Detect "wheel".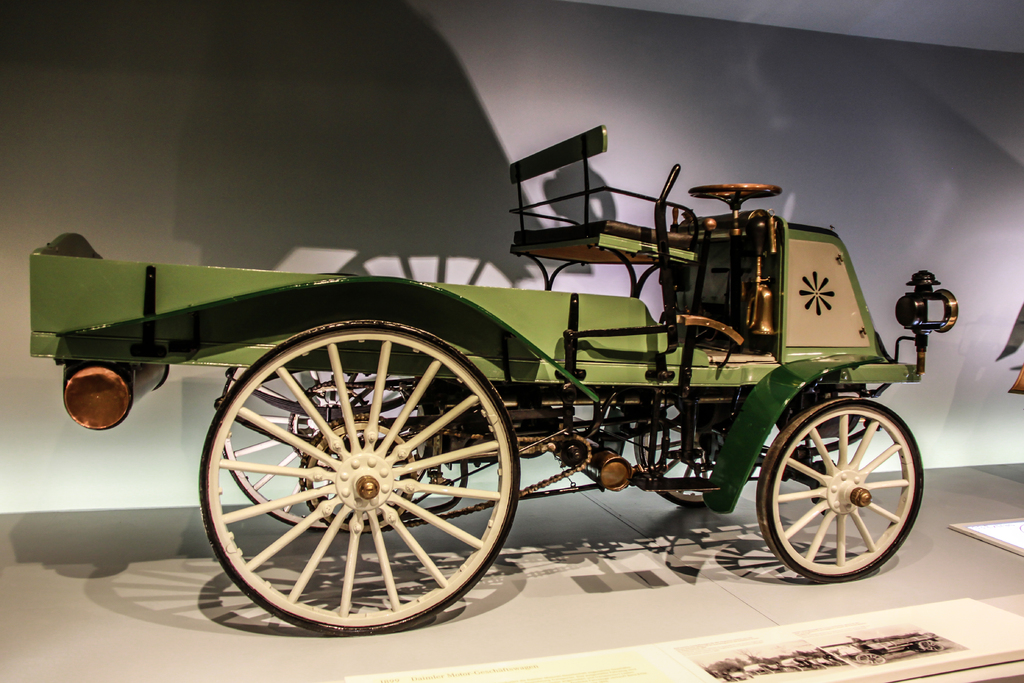
Detected at 687 177 780 208.
